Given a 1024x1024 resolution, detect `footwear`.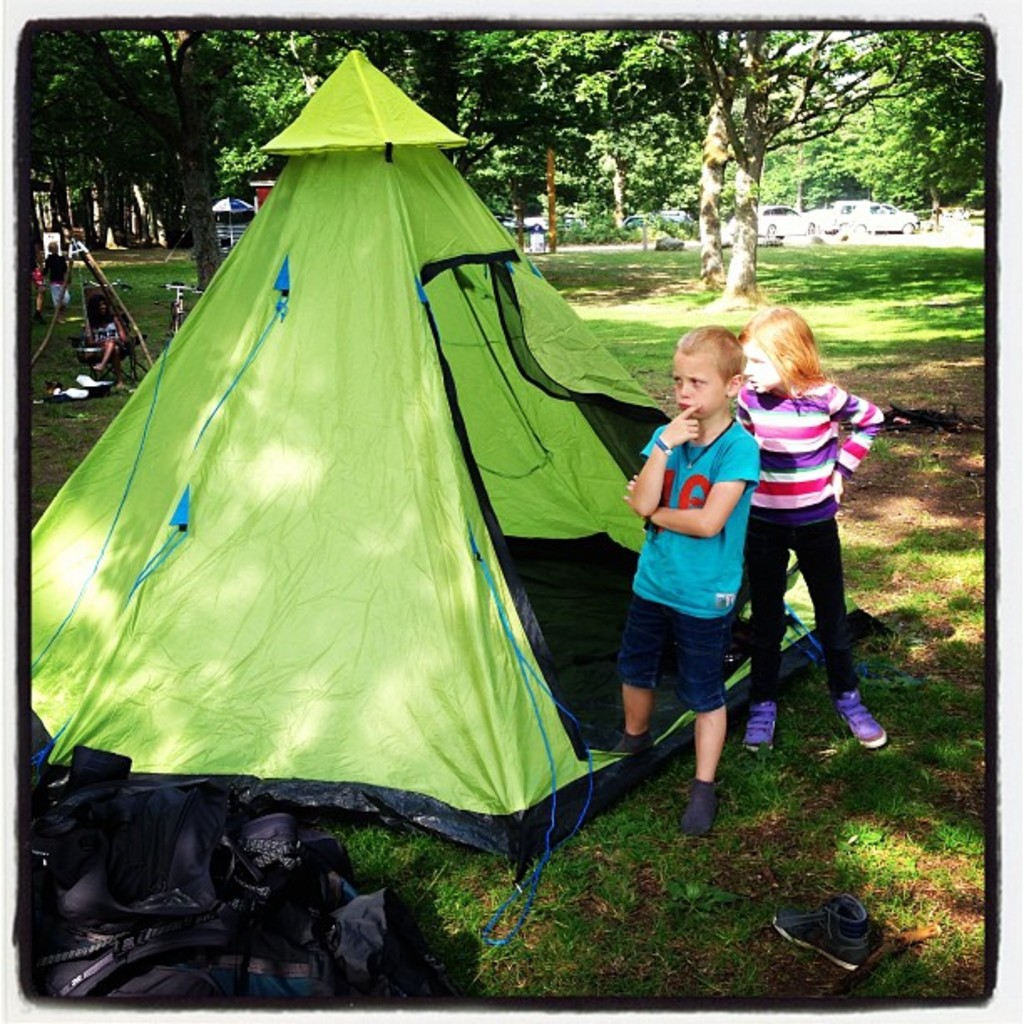
(771, 895, 900, 989).
